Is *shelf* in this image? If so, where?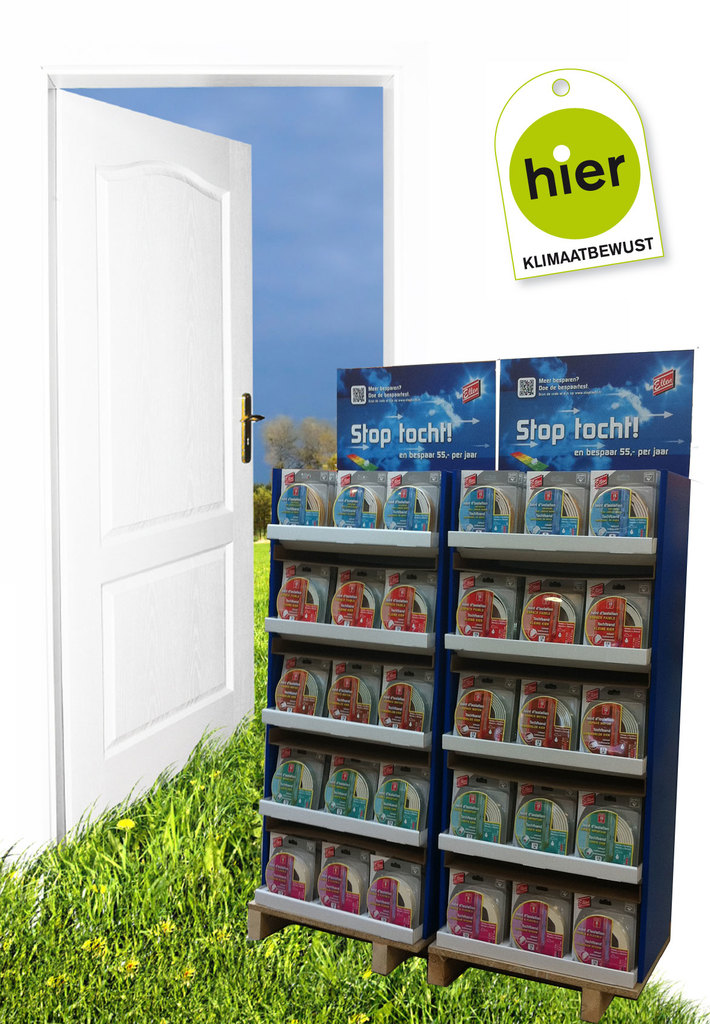
Yes, at select_region(232, 462, 686, 968).
